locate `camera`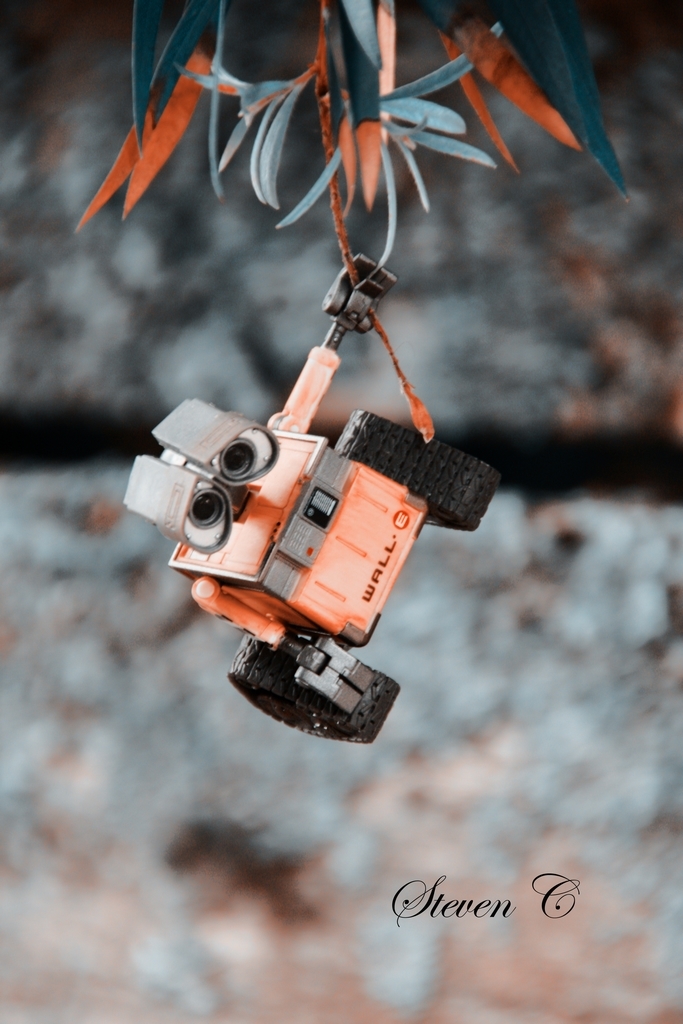
[119, 244, 489, 753]
